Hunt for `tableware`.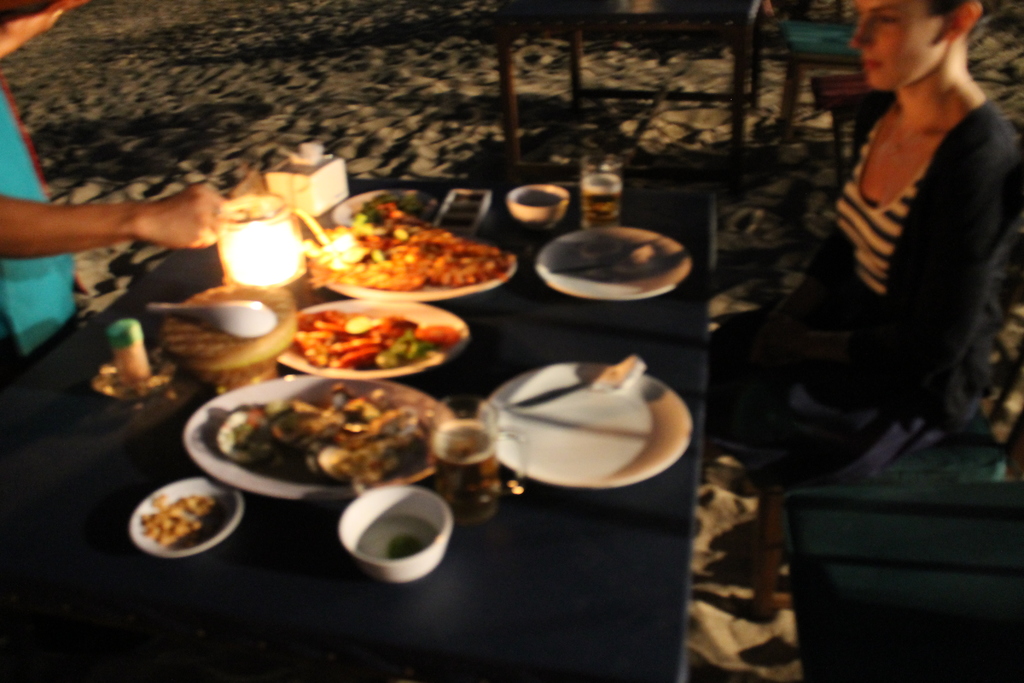
Hunted down at <region>508, 186, 575, 235</region>.
